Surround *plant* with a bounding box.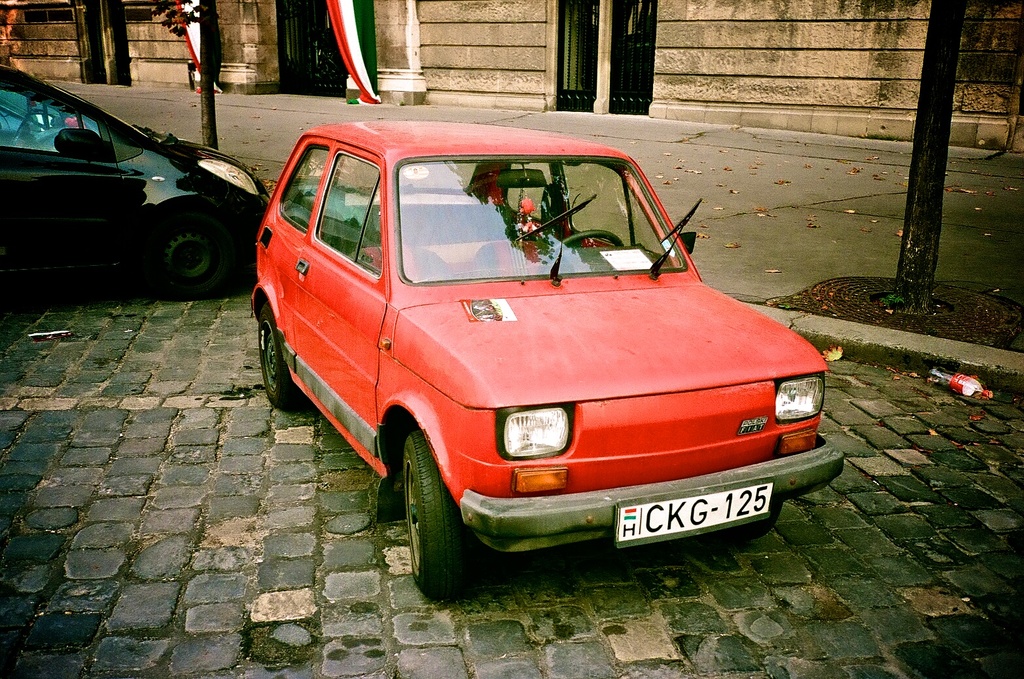
pyautogui.locateOnScreen(876, 290, 899, 308).
